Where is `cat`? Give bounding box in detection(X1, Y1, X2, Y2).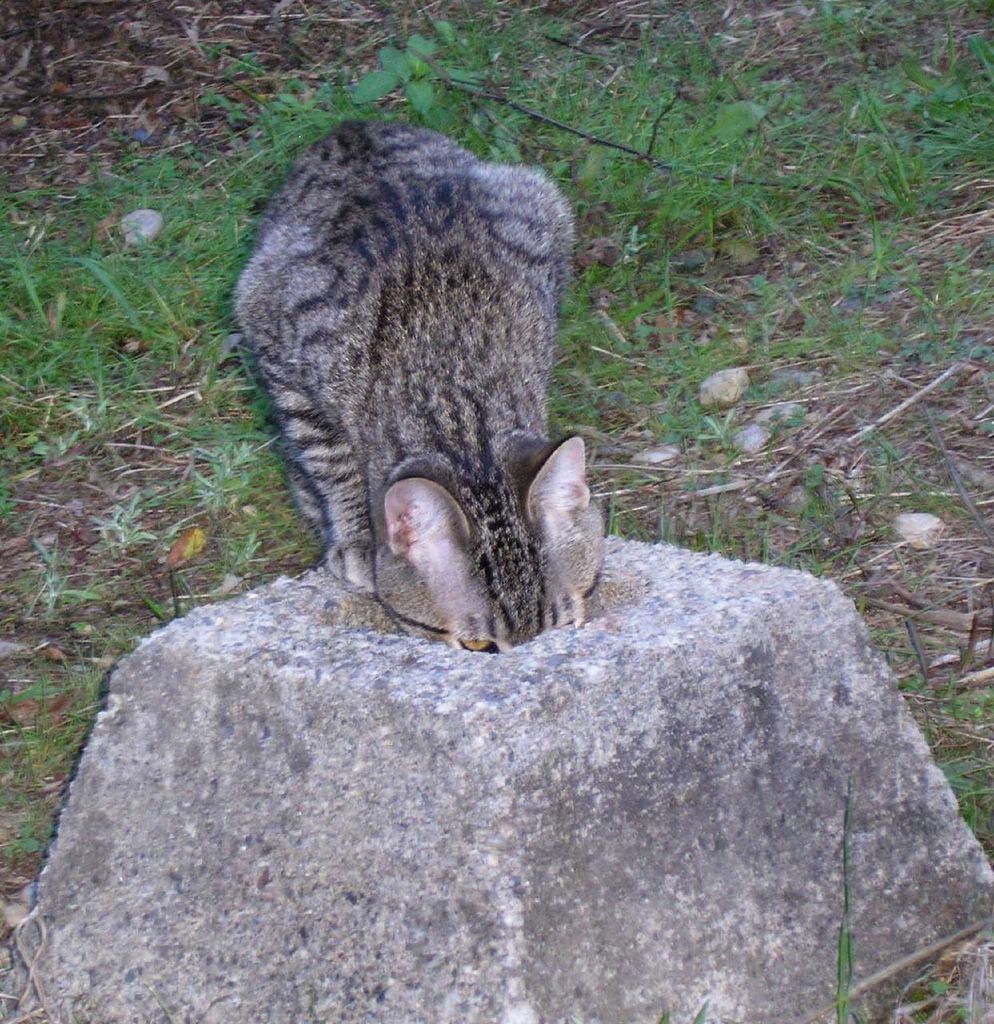
detection(230, 118, 606, 658).
